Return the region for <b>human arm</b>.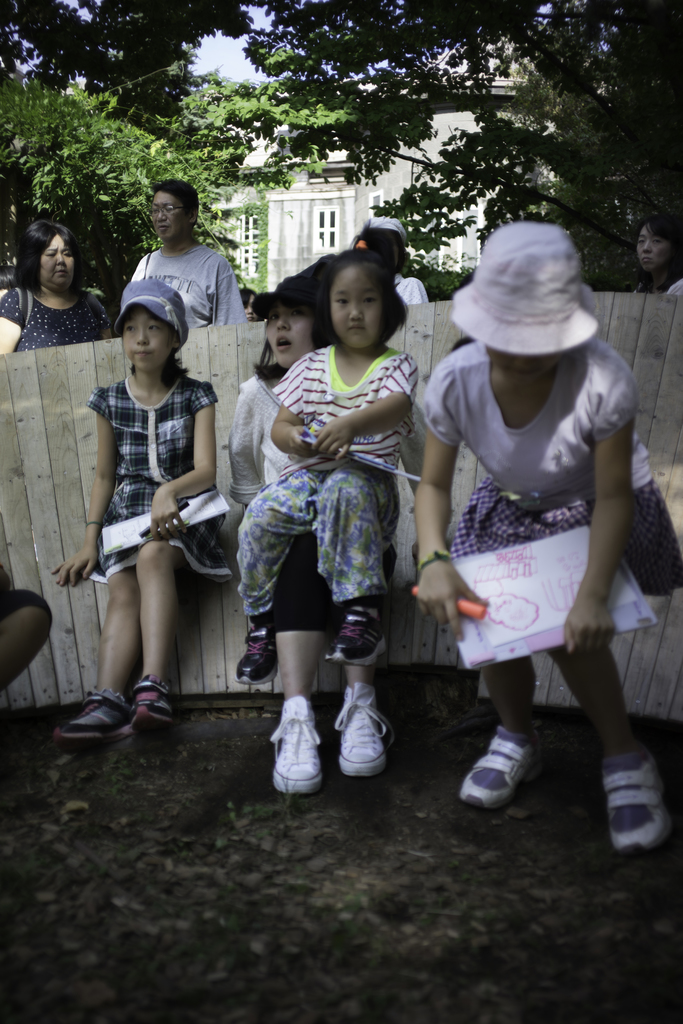
{"x1": 209, "y1": 257, "x2": 247, "y2": 325}.
